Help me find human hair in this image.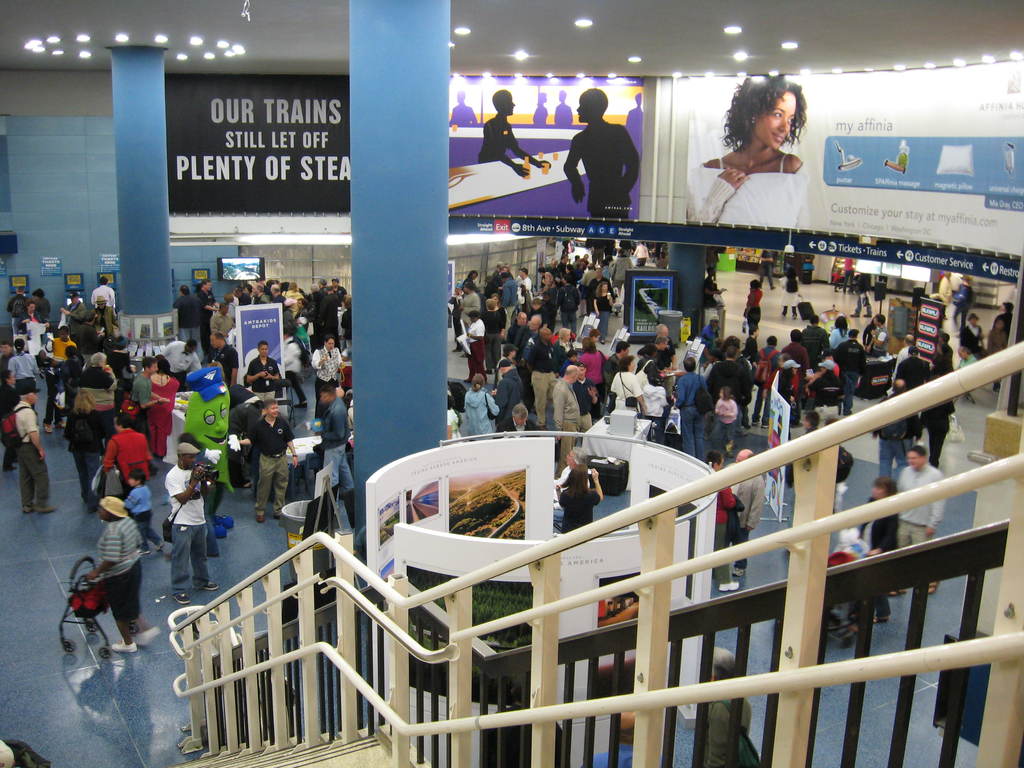
Found it: rect(97, 275, 108, 284).
